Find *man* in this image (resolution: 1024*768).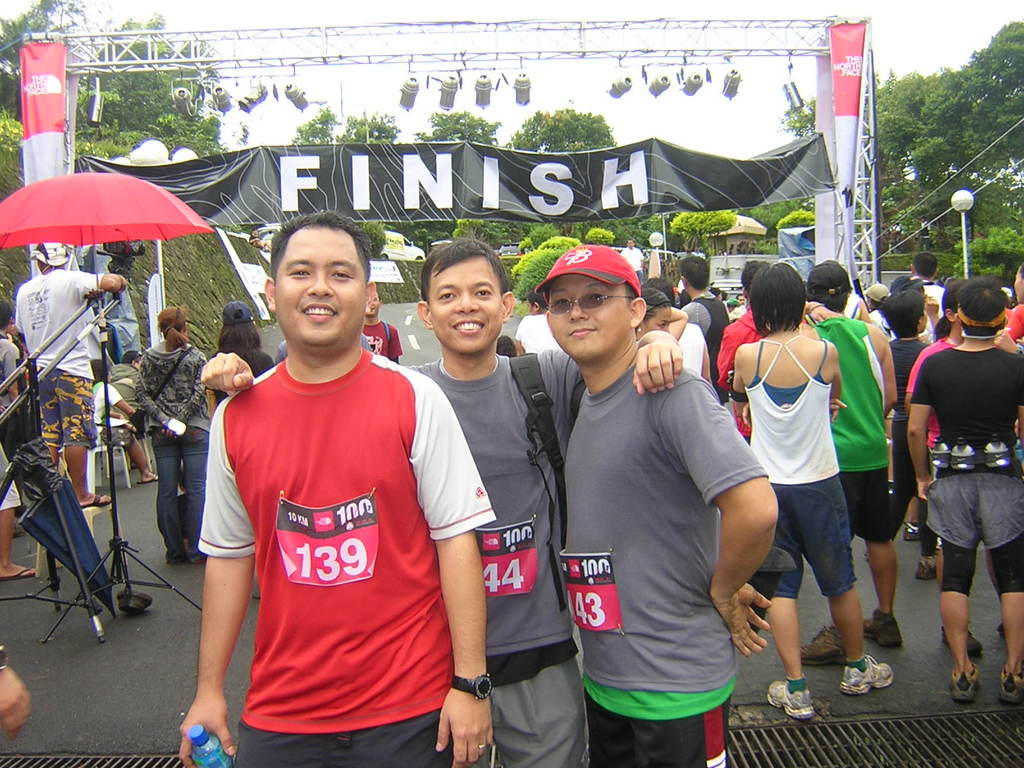
x1=904 y1=250 x2=943 y2=314.
